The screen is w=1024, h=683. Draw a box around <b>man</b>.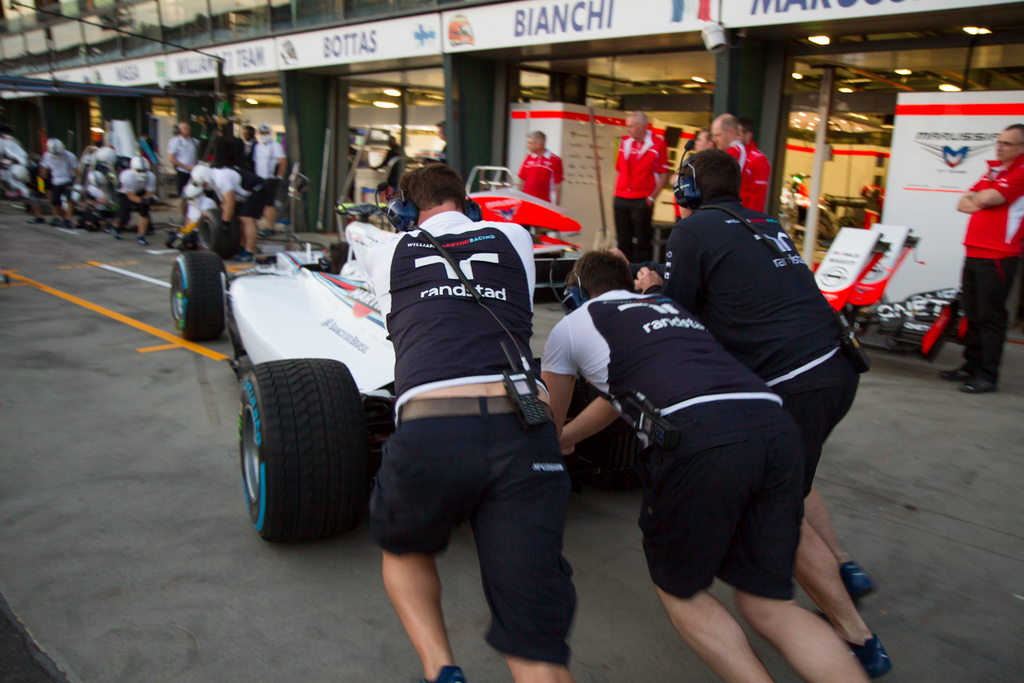
l=81, t=139, r=122, b=221.
